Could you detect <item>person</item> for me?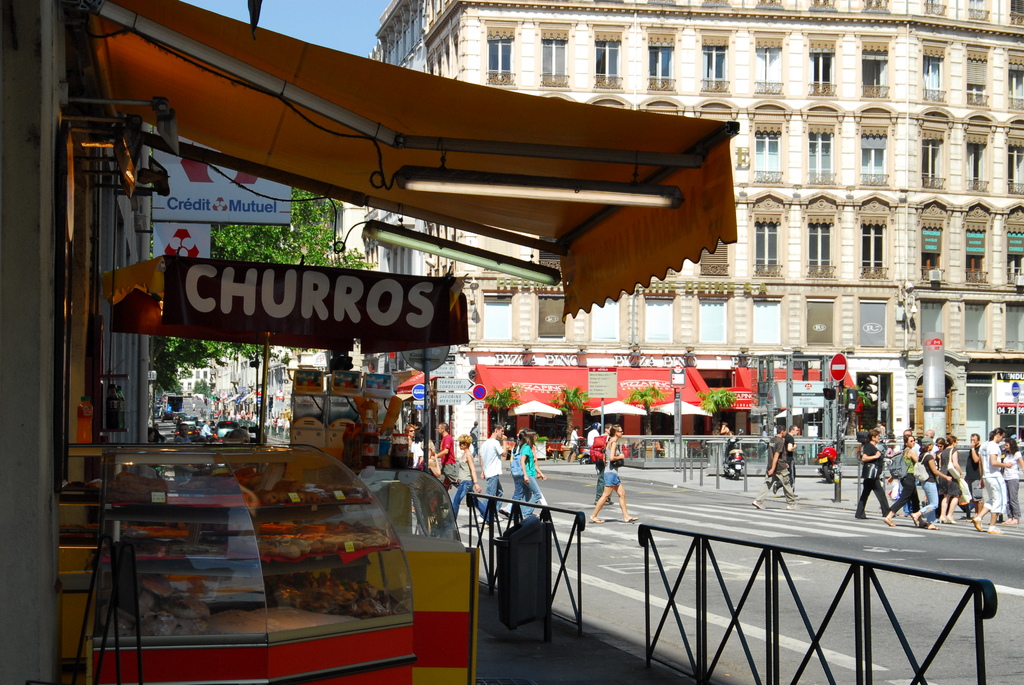
Detection result: (left=590, top=426, right=639, bottom=523).
